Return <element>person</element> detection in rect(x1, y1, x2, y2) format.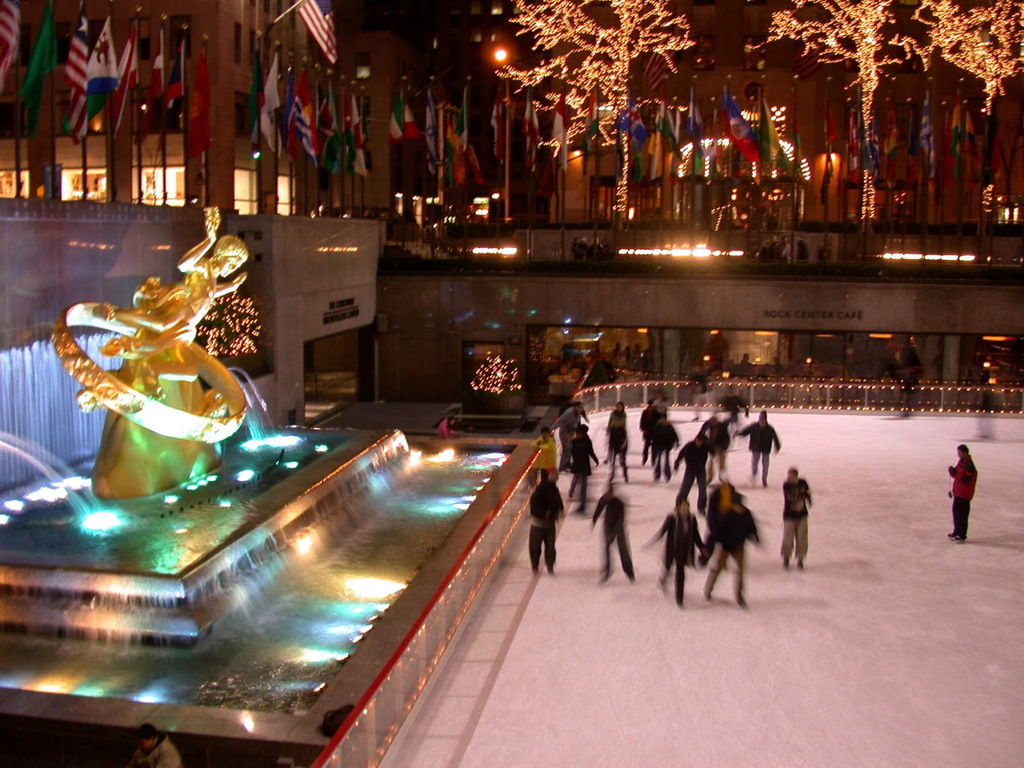
rect(674, 435, 716, 515).
